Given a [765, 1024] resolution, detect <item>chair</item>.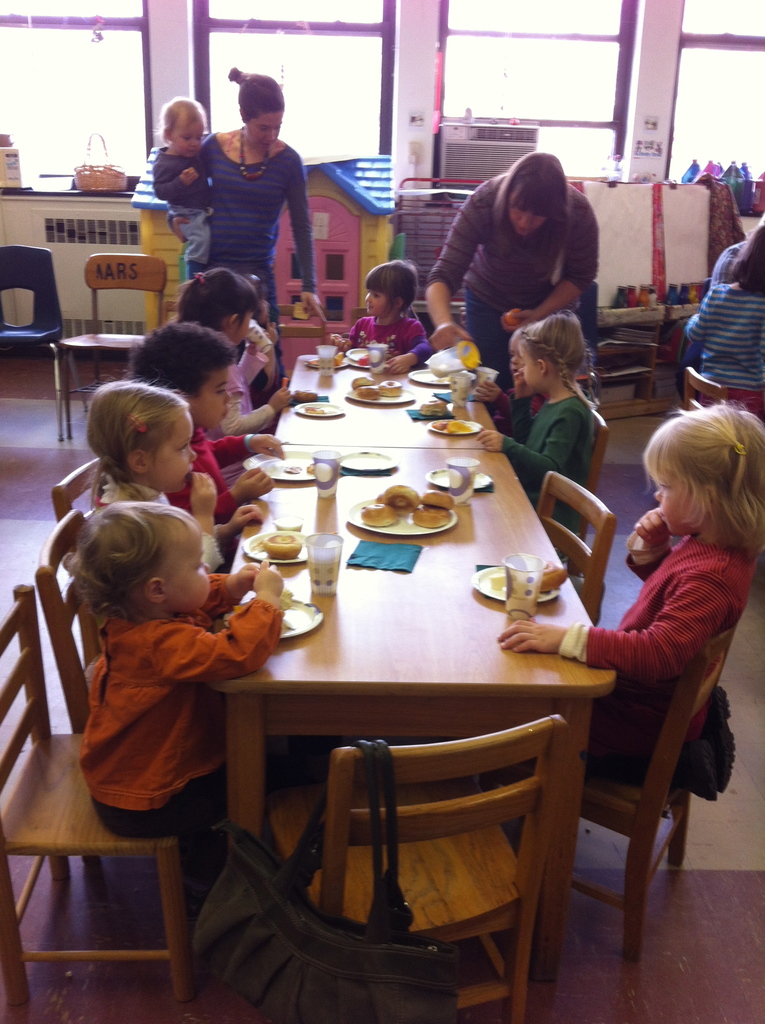
<box>49,458,102,666</box>.
